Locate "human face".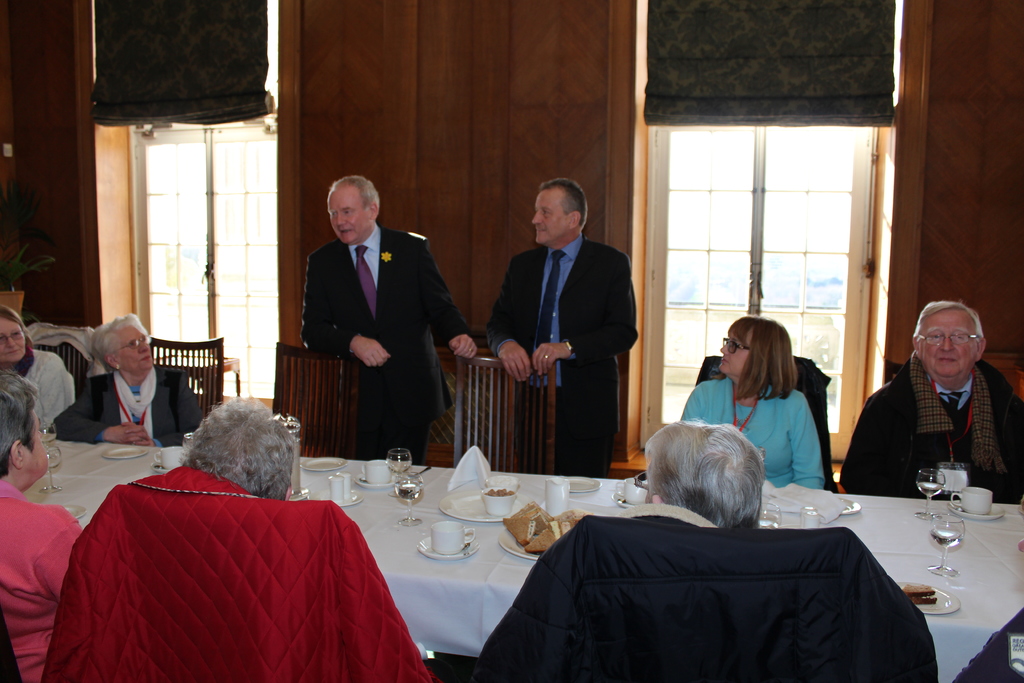
Bounding box: <bbox>719, 332, 750, 377</bbox>.
